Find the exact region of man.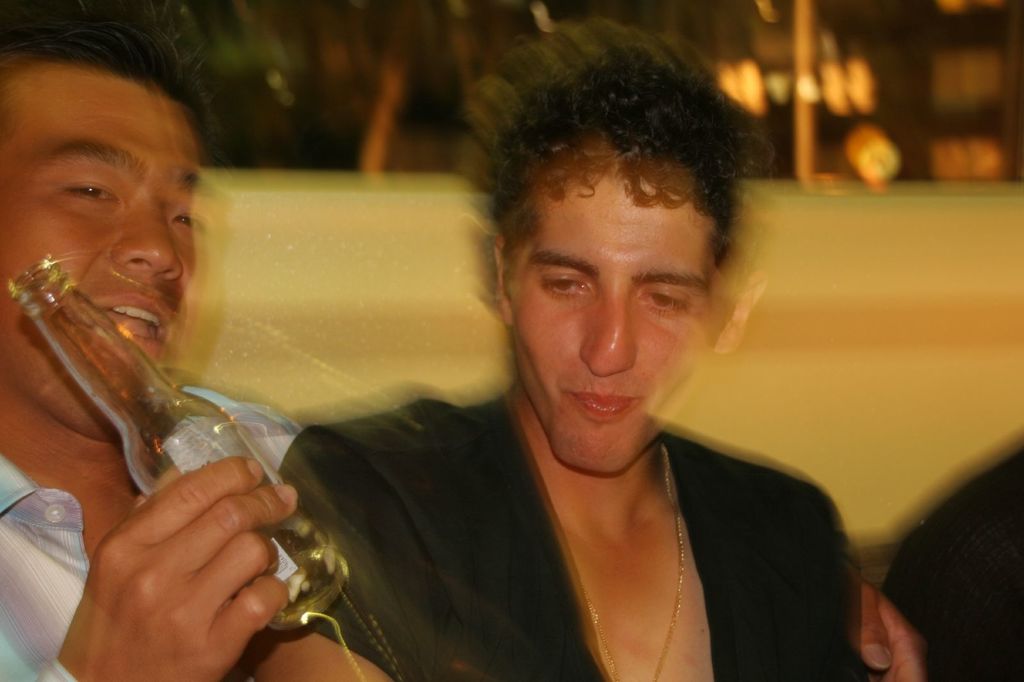
Exact region: crop(276, 31, 900, 680).
